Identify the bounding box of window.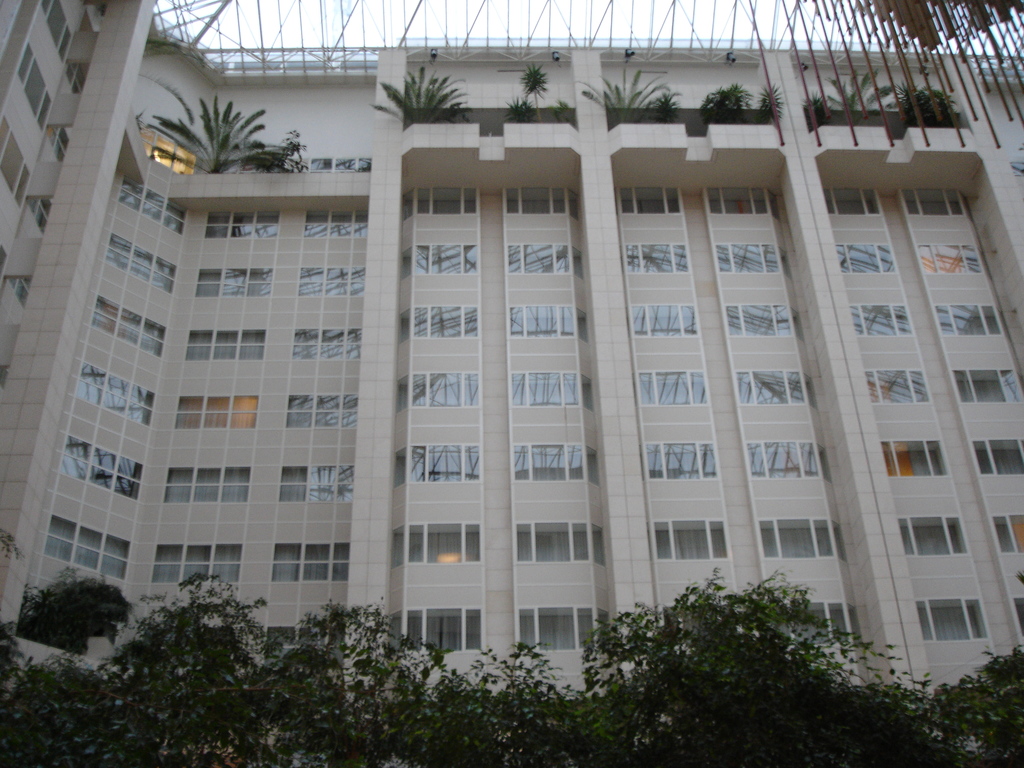
<region>15, 282, 29, 305</region>.
